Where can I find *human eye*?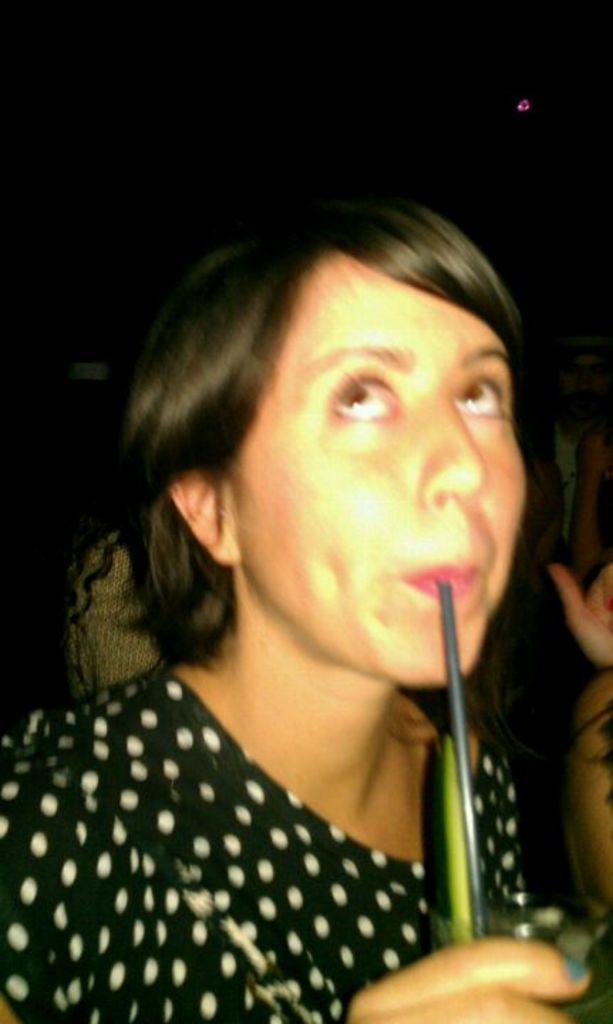
You can find it at BBox(333, 373, 408, 432).
